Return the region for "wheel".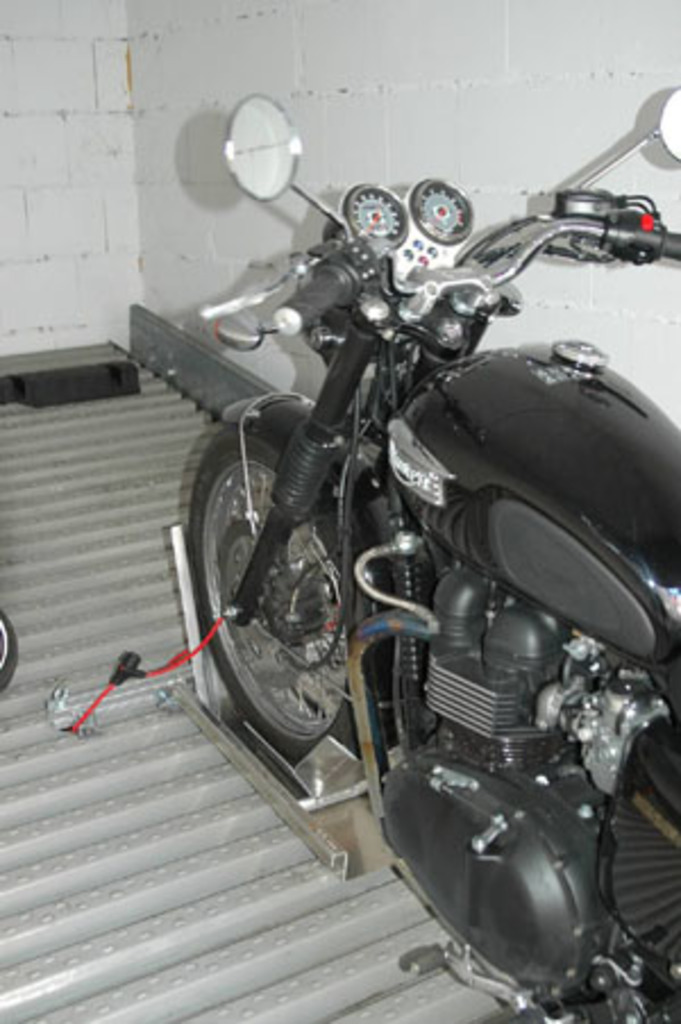
Rect(193, 418, 377, 761).
